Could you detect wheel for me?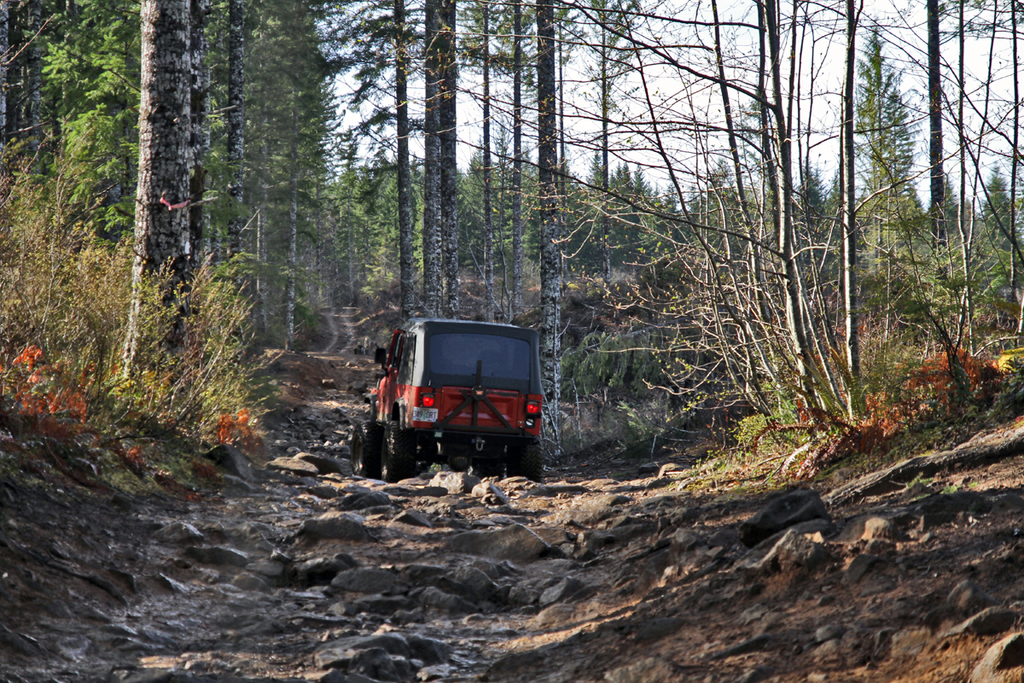
Detection result: left=350, top=423, right=383, bottom=478.
